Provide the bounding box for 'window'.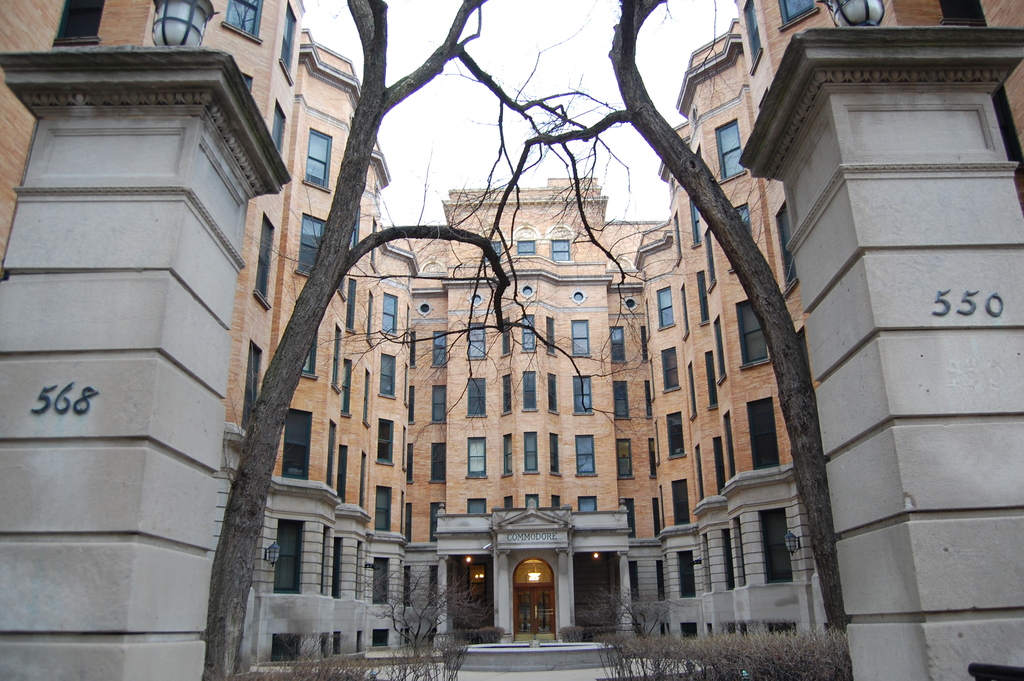
545/377/556/416.
